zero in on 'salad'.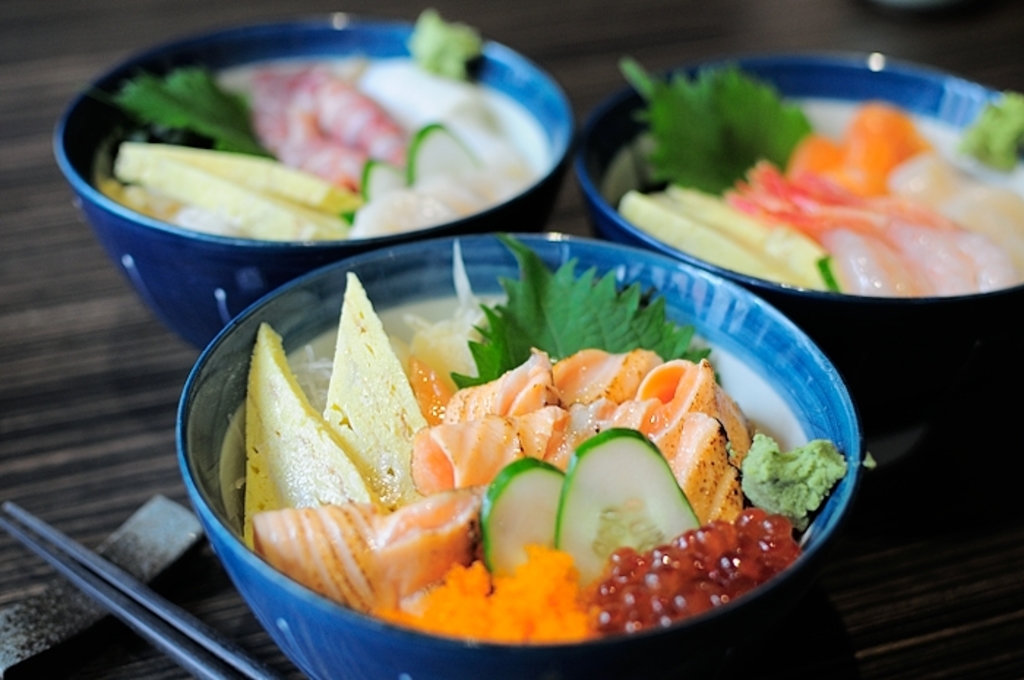
Zeroed in: pyautogui.locateOnScreen(613, 61, 1023, 301).
